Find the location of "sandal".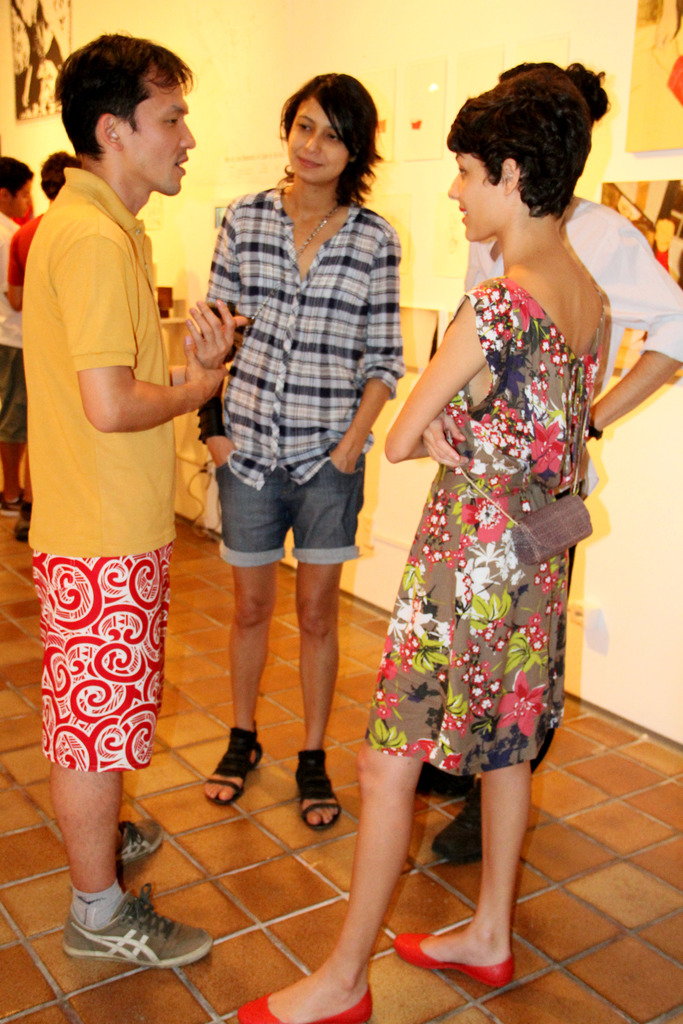
Location: {"x1": 206, "y1": 724, "x2": 263, "y2": 806}.
